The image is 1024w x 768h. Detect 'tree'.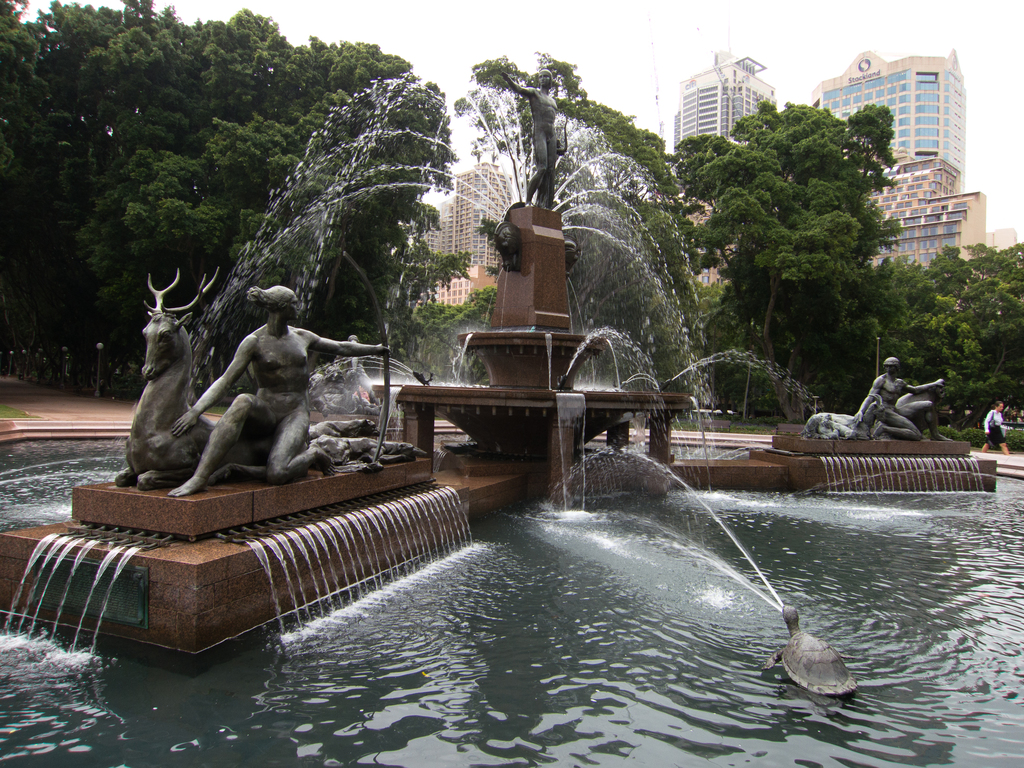
Detection: (x1=660, y1=133, x2=867, y2=422).
